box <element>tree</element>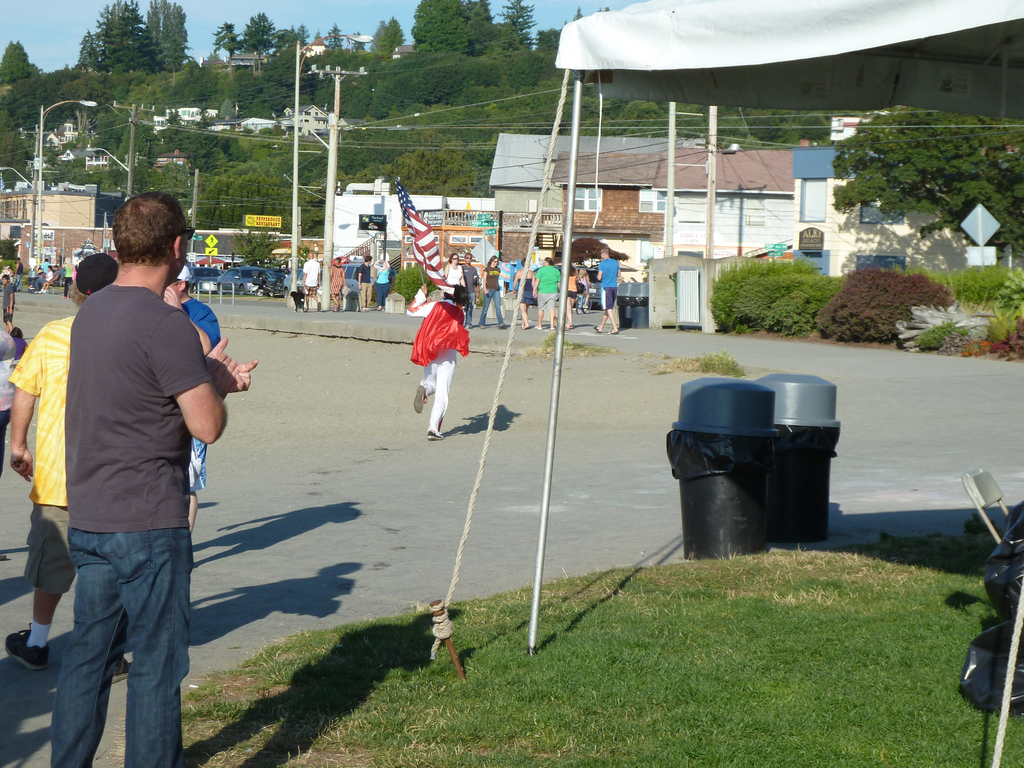
detection(0, 97, 27, 182)
